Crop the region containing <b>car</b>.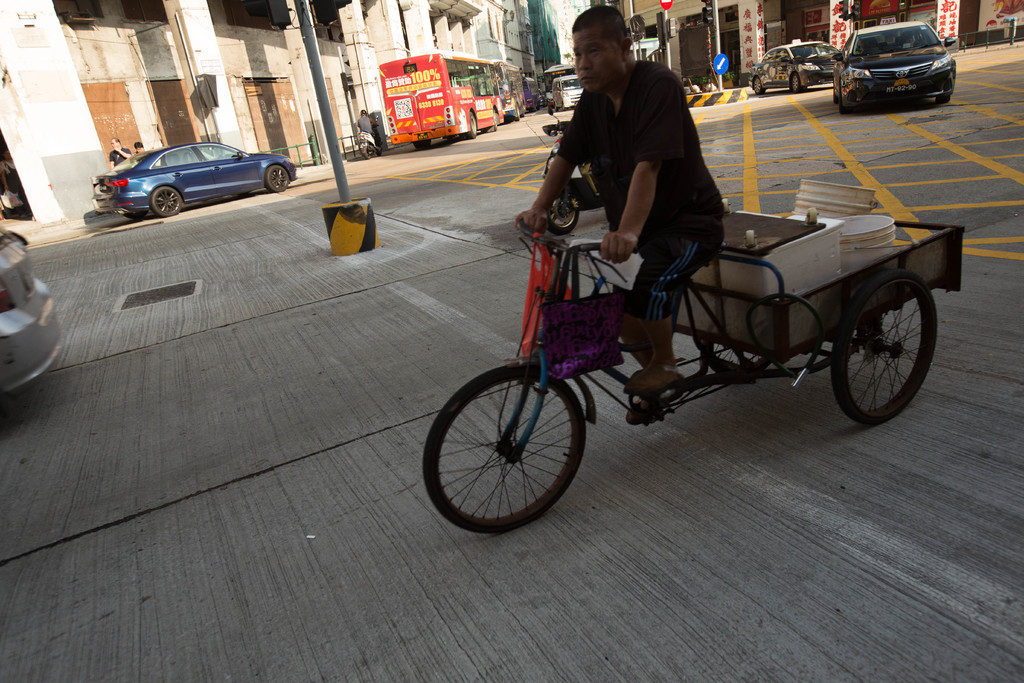
Crop region: 89, 132, 289, 213.
